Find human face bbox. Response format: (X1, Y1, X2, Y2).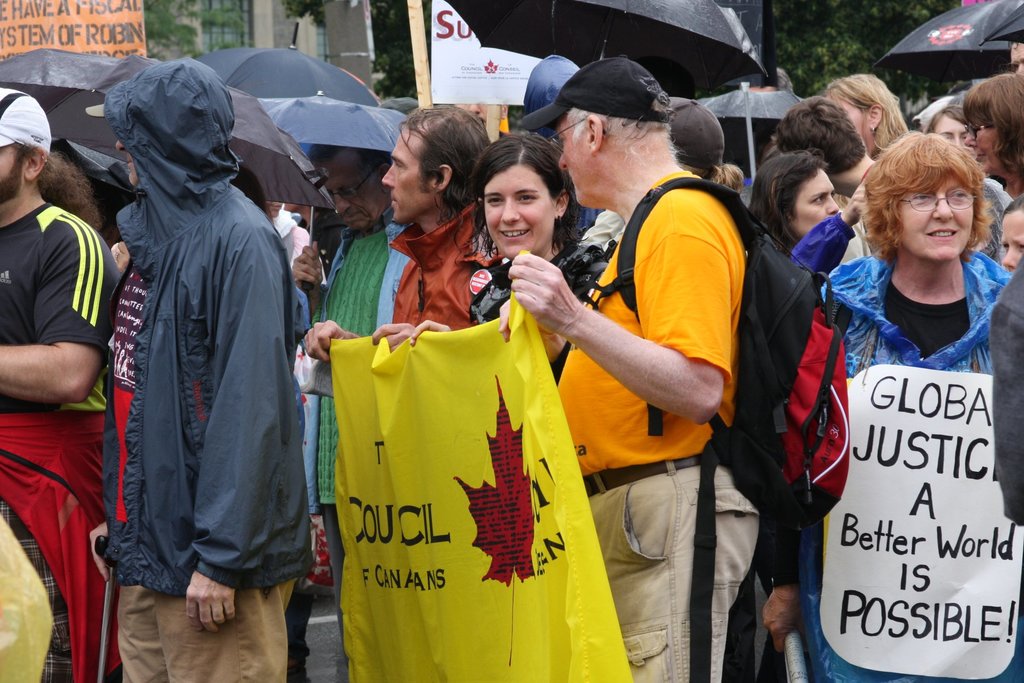
(119, 142, 138, 186).
